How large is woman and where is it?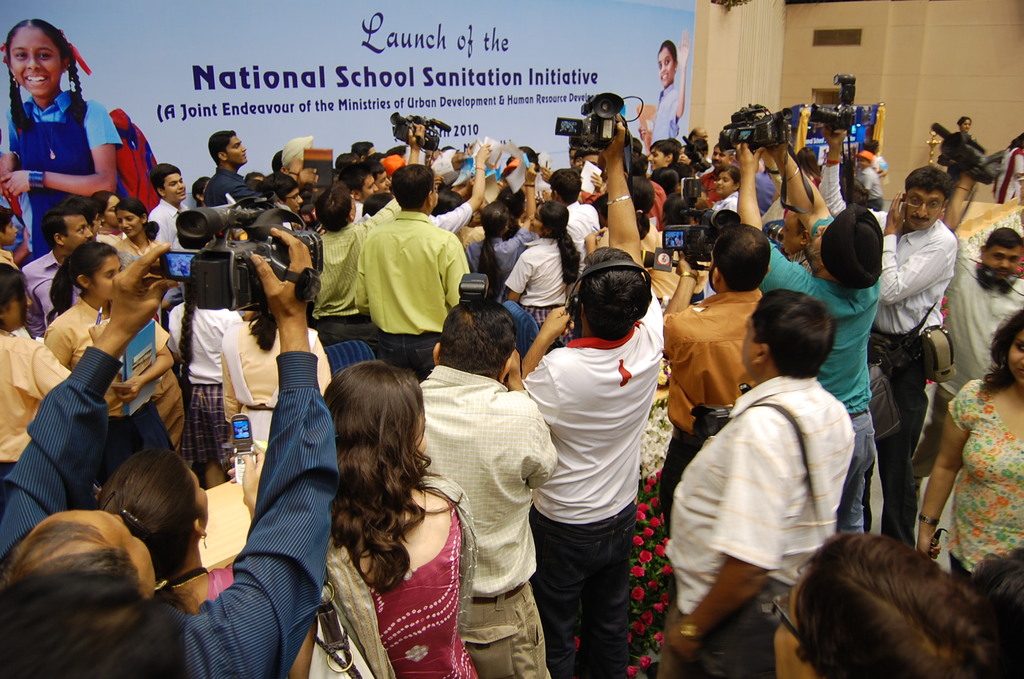
Bounding box: [left=646, top=189, right=715, bottom=312].
